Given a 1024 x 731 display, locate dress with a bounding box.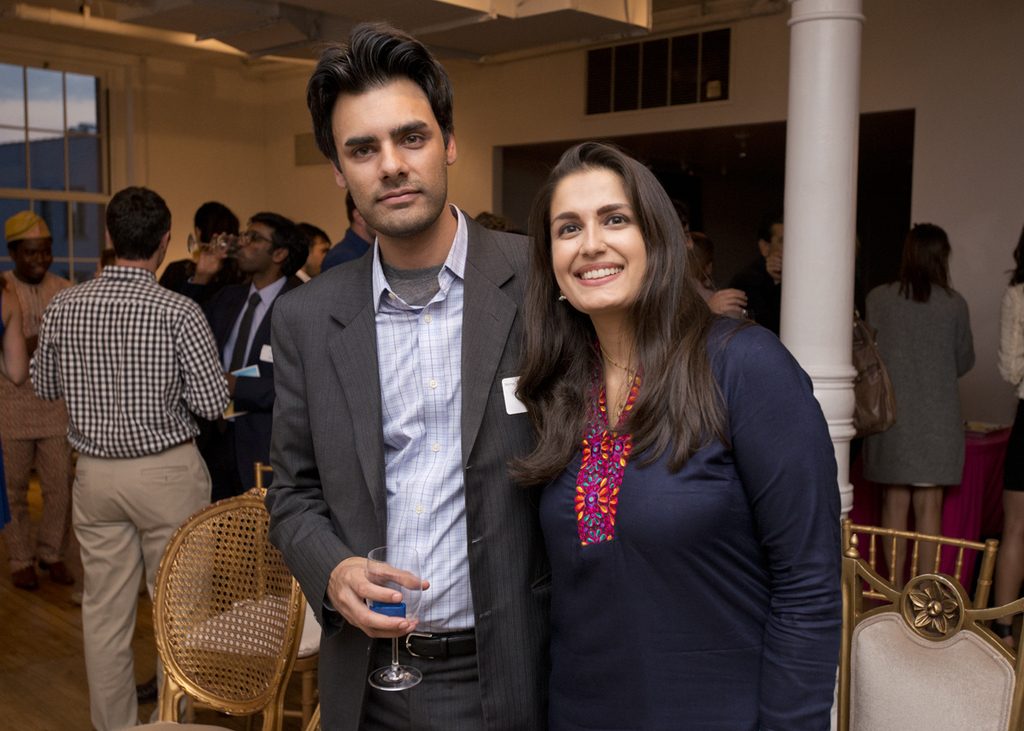
Located: x1=864, y1=283, x2=979, y2=485.
